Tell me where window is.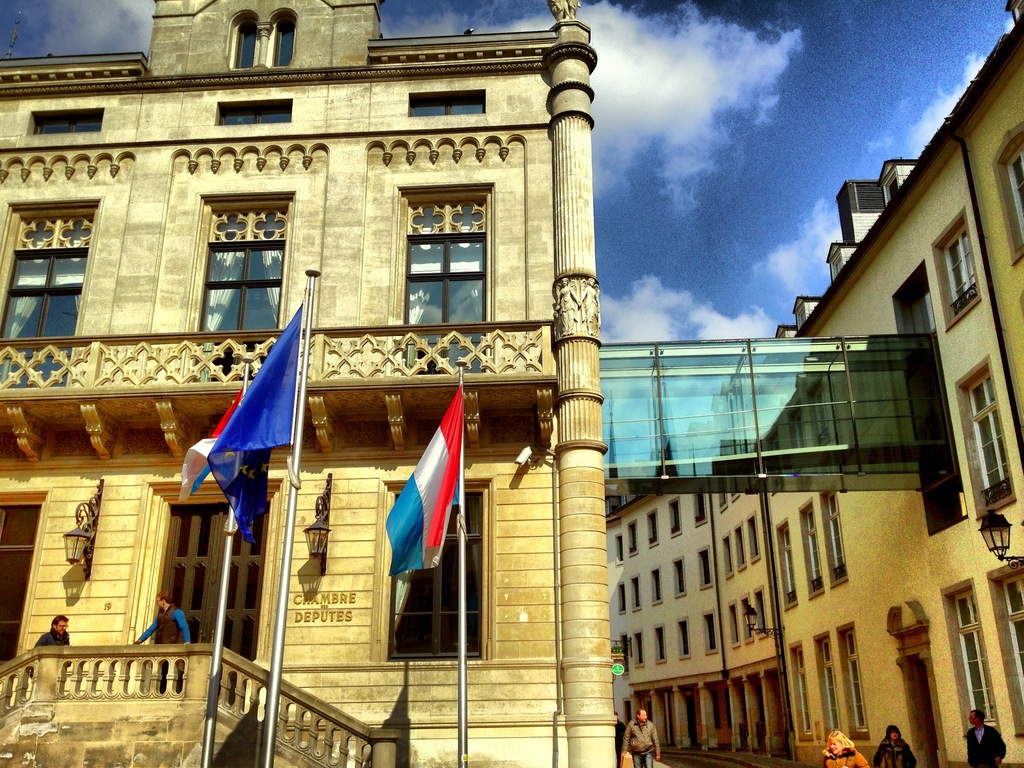
window is at pyautogui.locateOnScreen(225, 10, 260, 66).
